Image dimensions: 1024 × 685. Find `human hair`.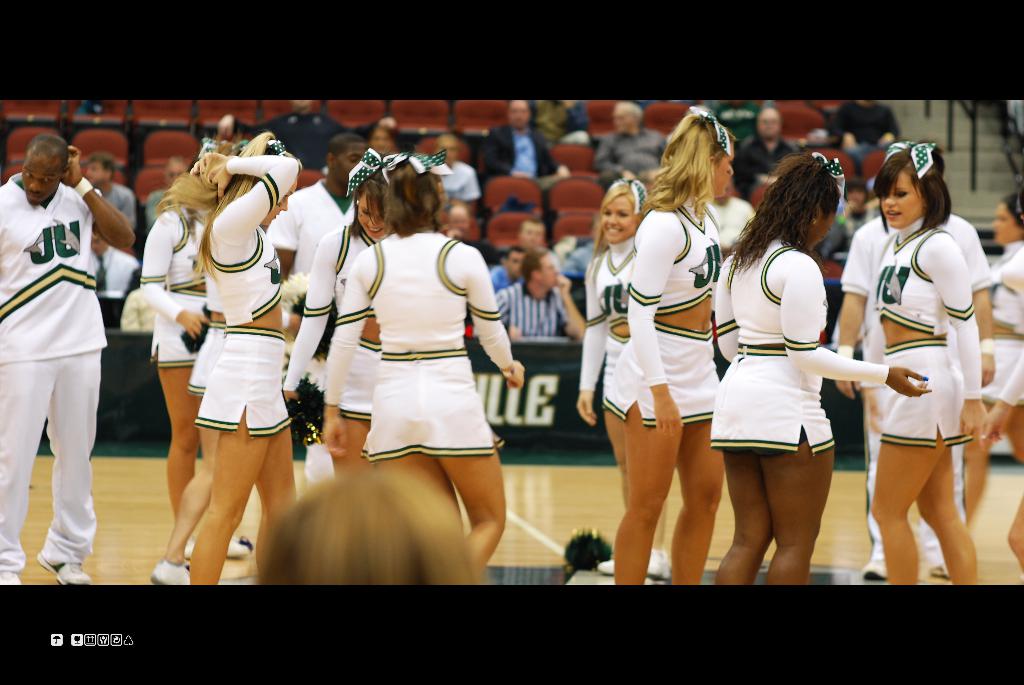
box=[849, 175, 876, 199].
